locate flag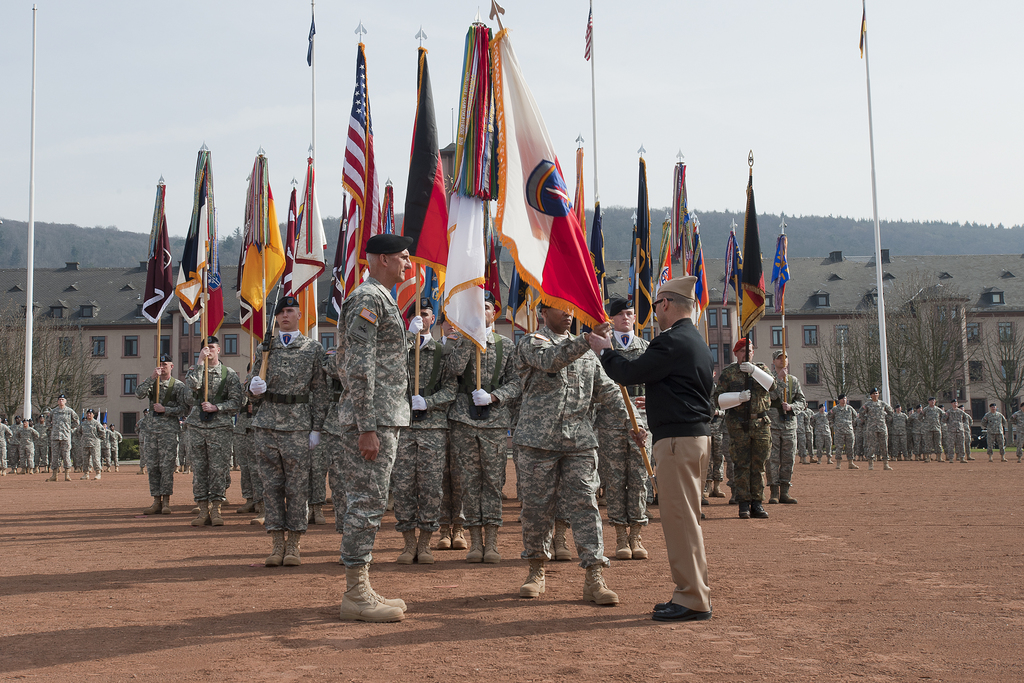
334, 40, 378, 320
